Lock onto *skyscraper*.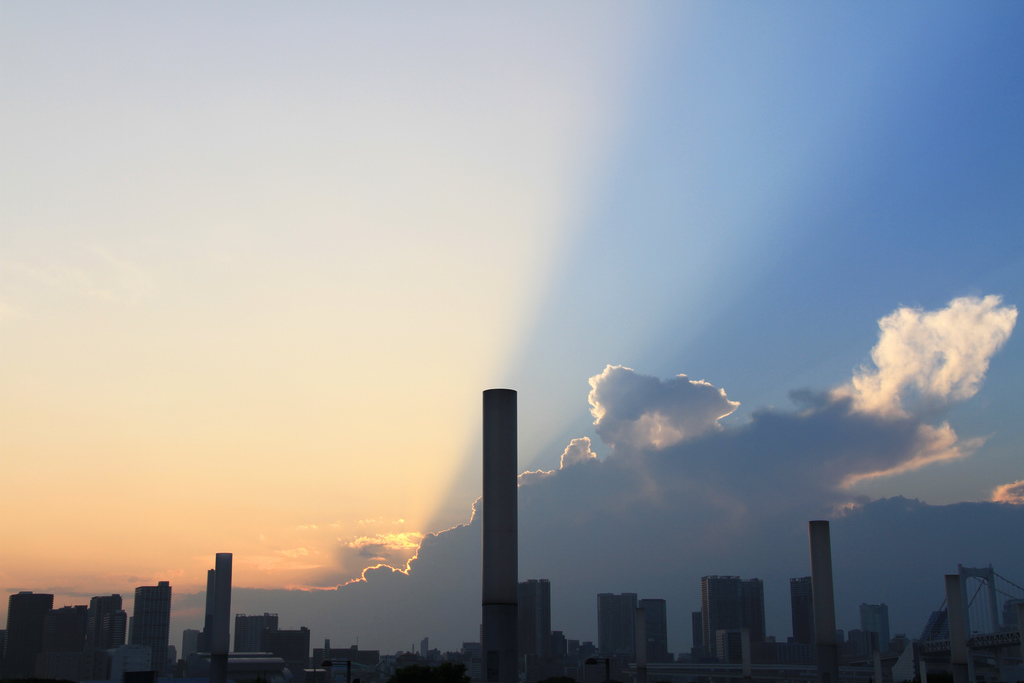
Locked: <region>701, 574, 741, 655</region>.
